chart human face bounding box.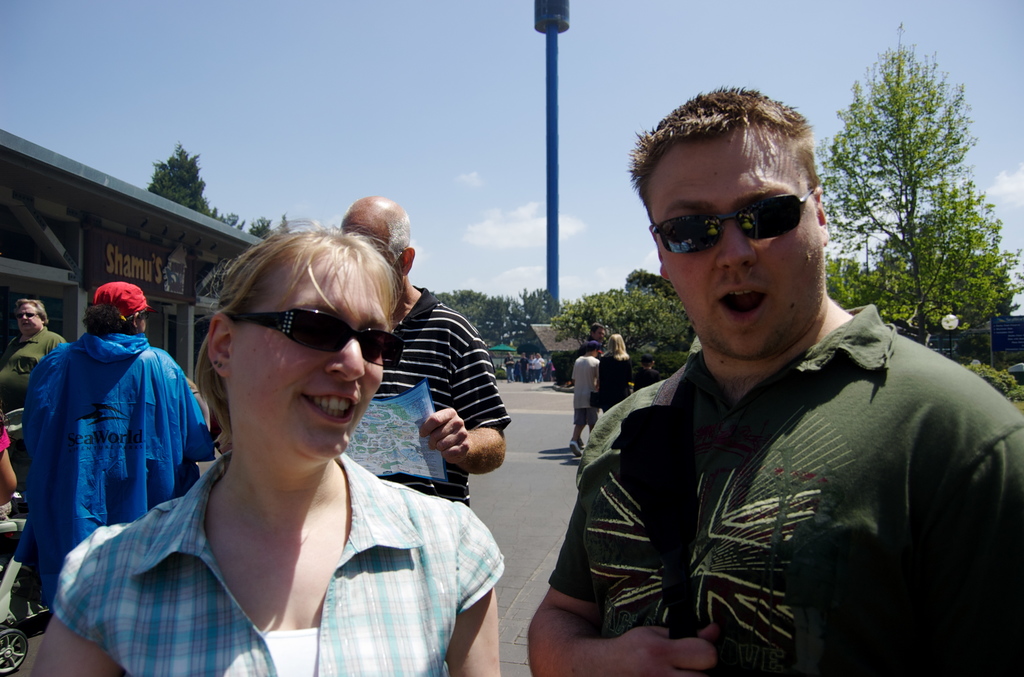
Charted: left=228, top=265, right=385, bottom=459.
